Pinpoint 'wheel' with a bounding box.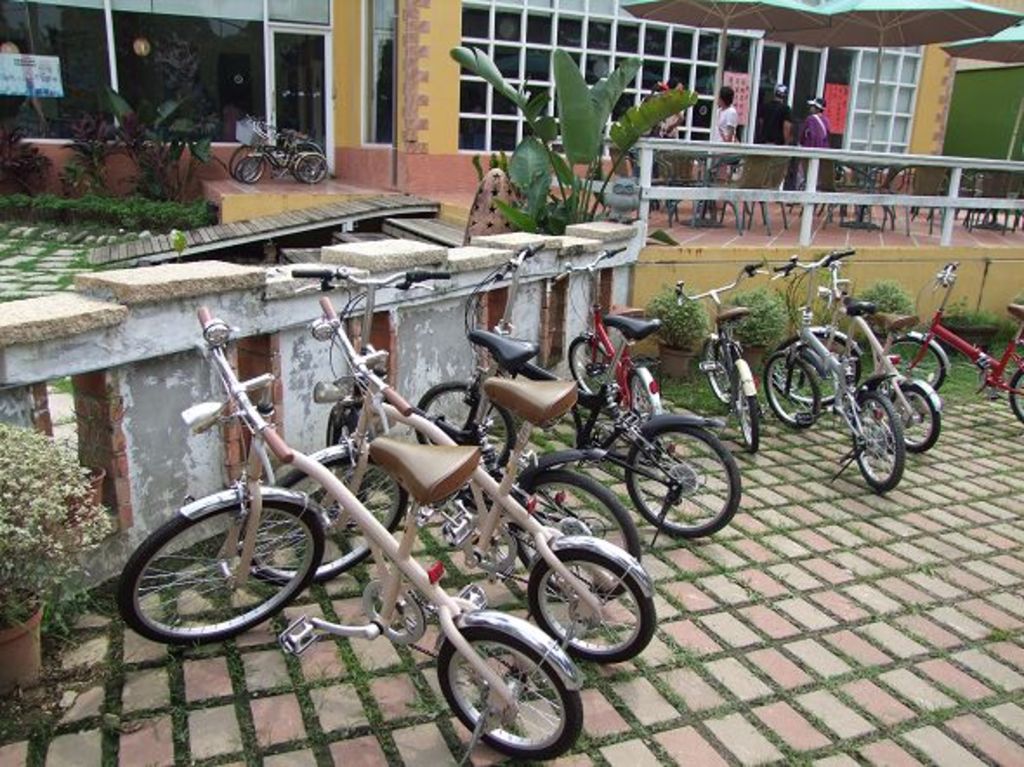
887,377,942,456.
